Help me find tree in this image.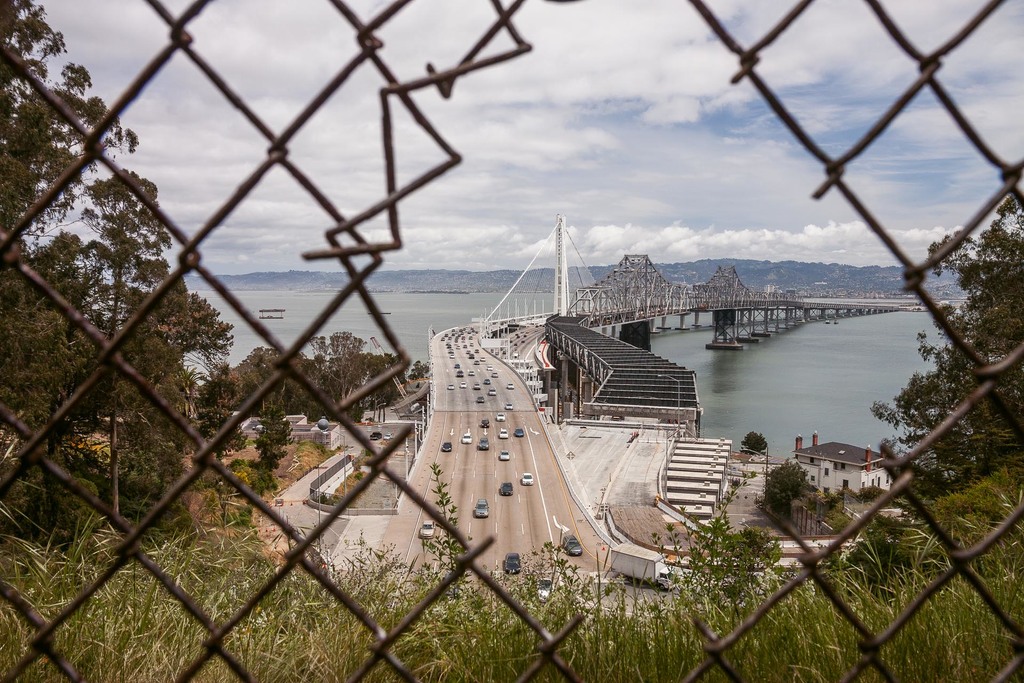
Found it: {"x1": 762, "y1": 454, "x2": 817, "y2": 523}.
